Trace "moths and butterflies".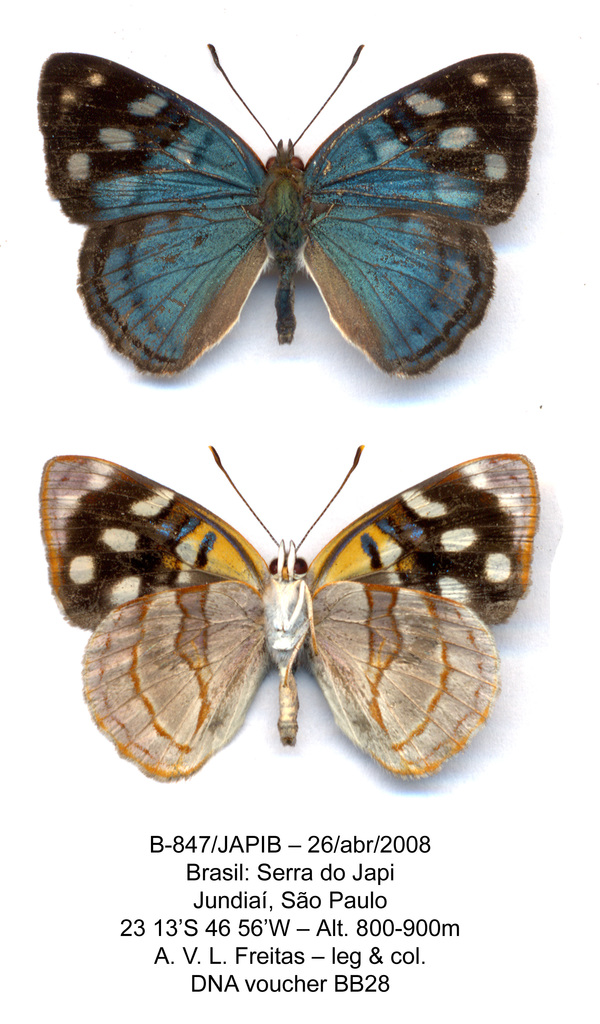
Traced to <bbox>31, 445, 540, 781</bbox>.
